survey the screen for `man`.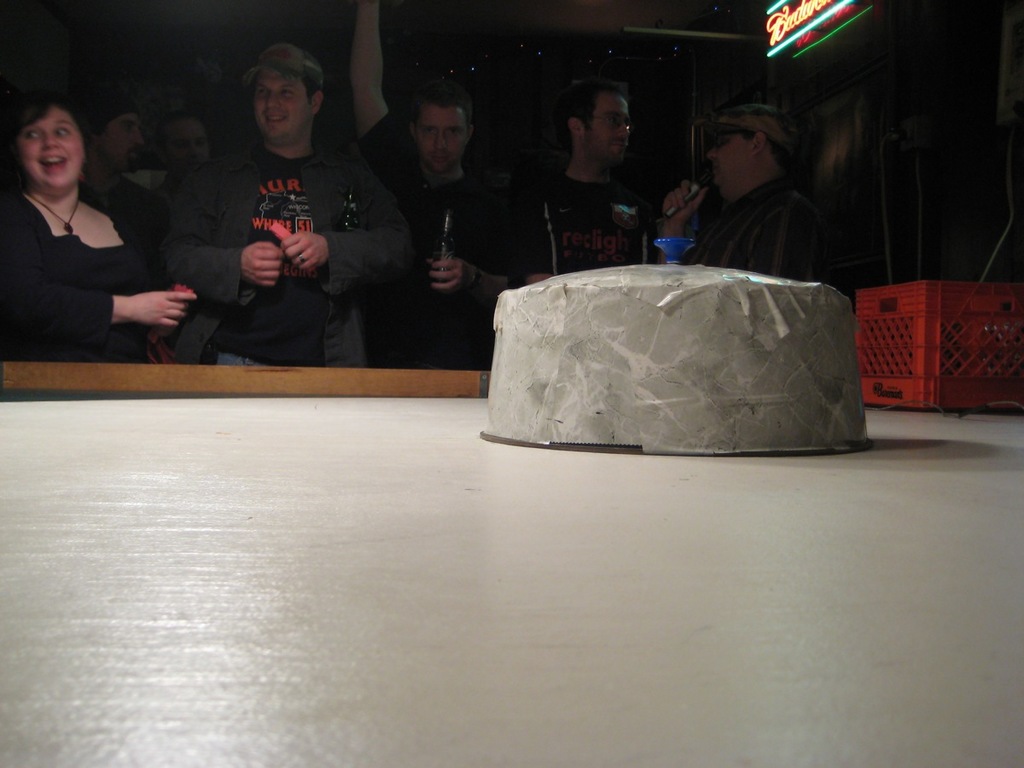
Survey found: [x1=154, y1=114, x2=216, y2=216].
